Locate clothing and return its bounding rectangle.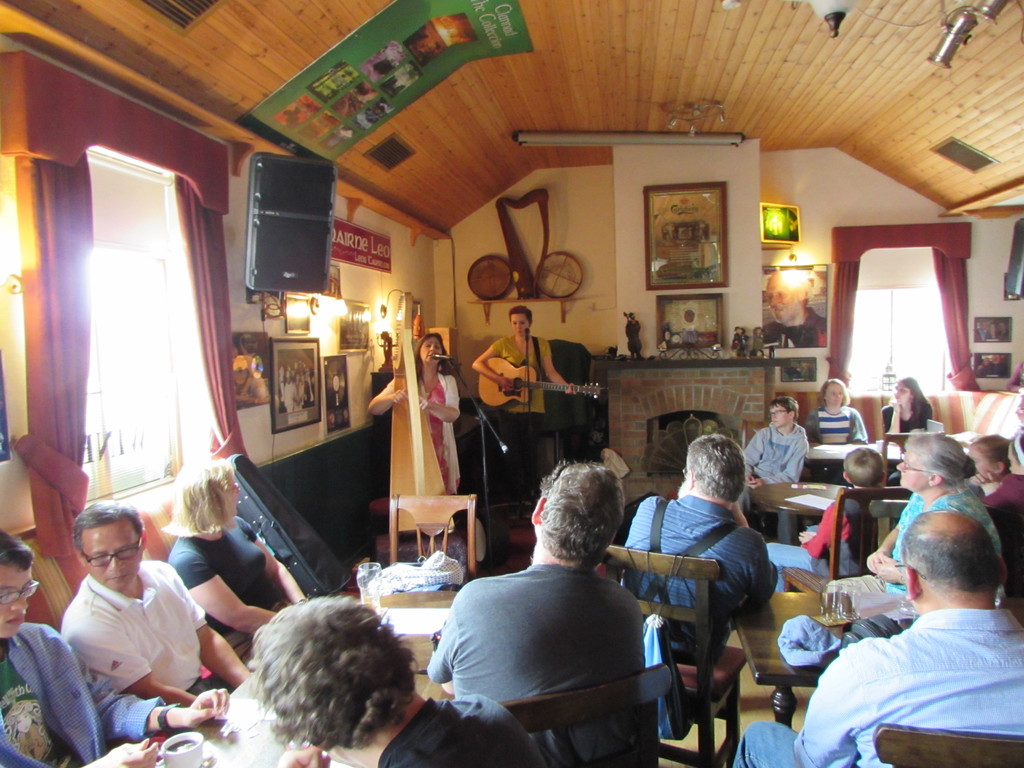
region(60, 555, 235, 706).
